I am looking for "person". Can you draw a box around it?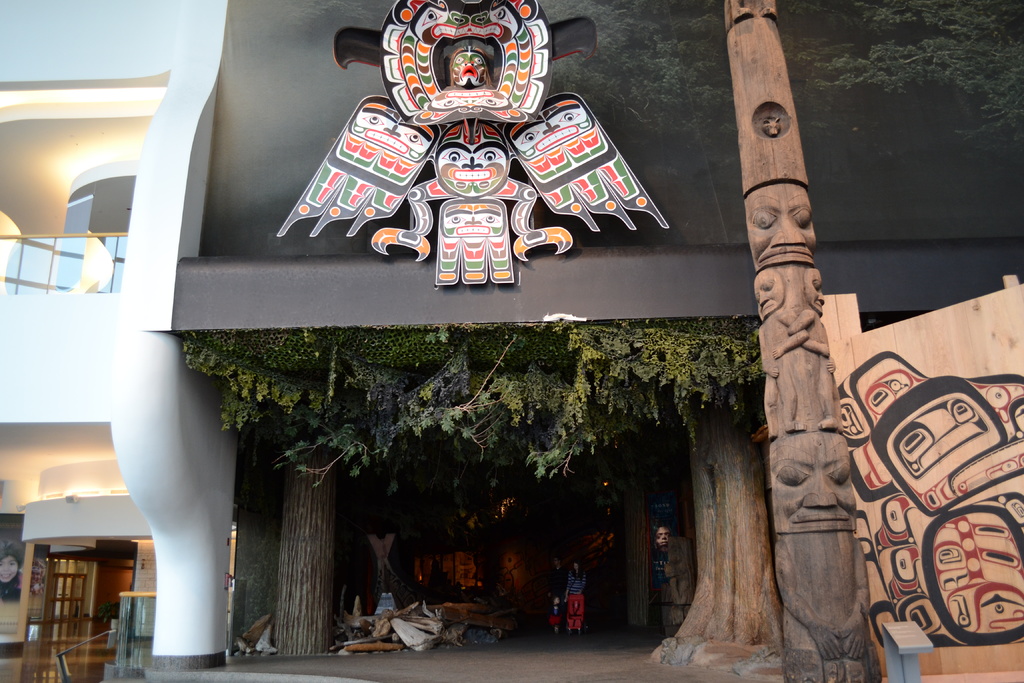
Sure, the bounding box is Rect(548, 588, 564, 632).
